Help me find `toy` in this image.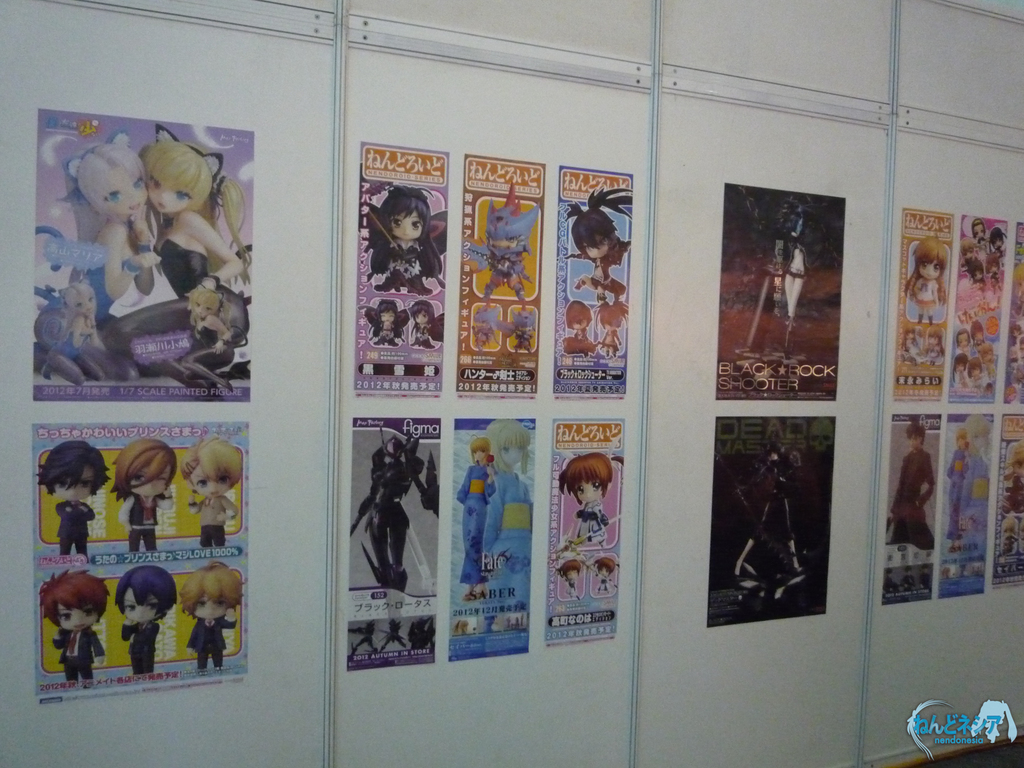
Found it: region(950, 353, 972, 390).
